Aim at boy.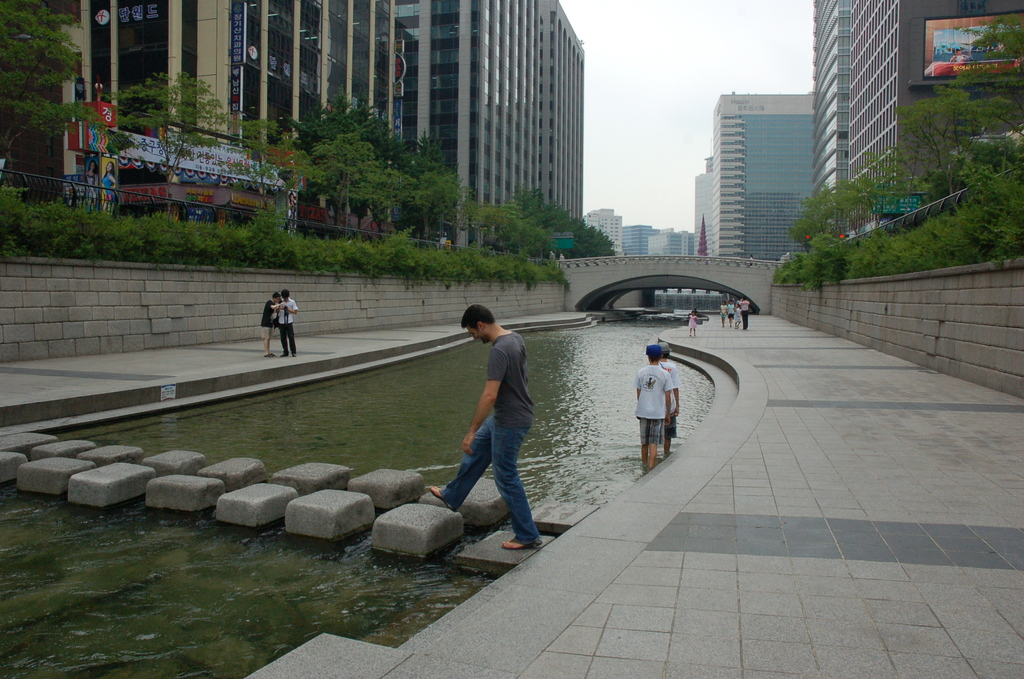
Aimed at x1=635 y1=342 x2=669 y2=469.
